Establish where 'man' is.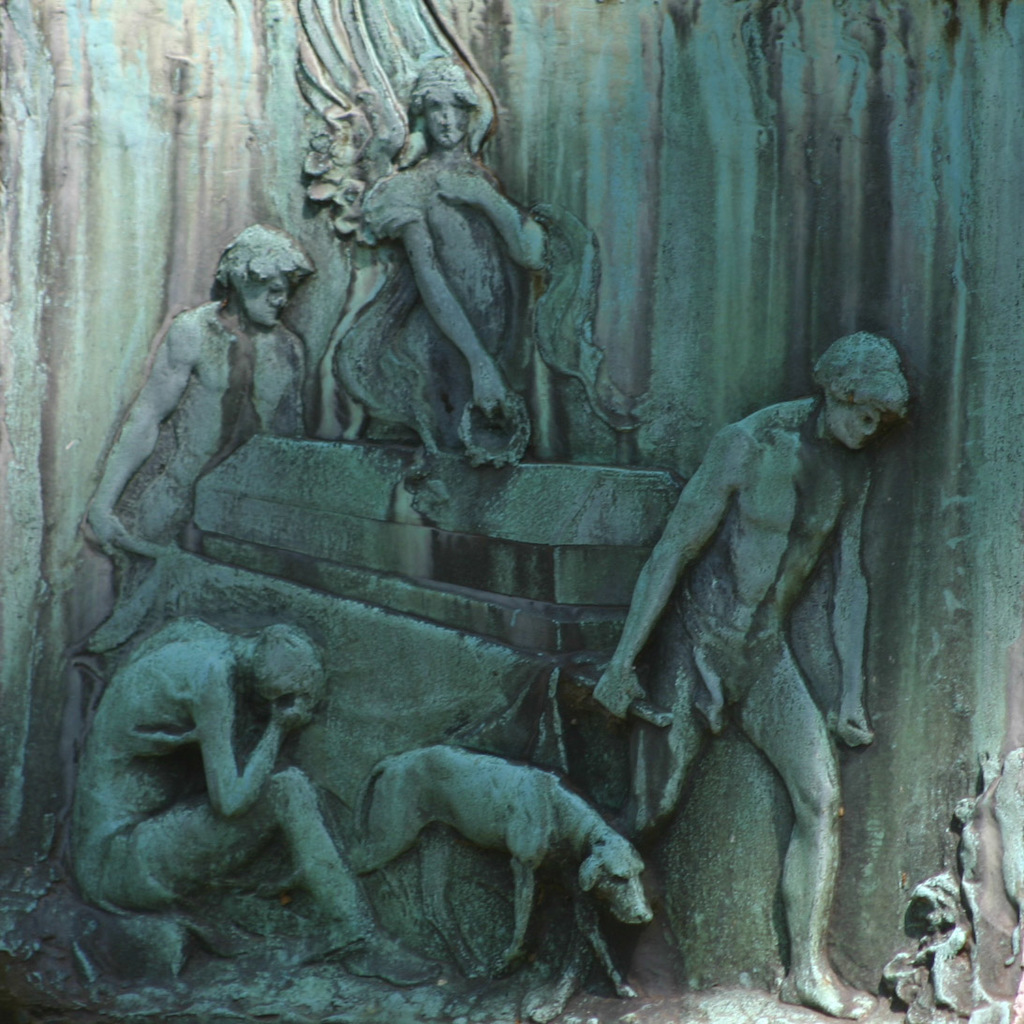
Established at [x1=82, y1=623, x2=435, y2=985].
